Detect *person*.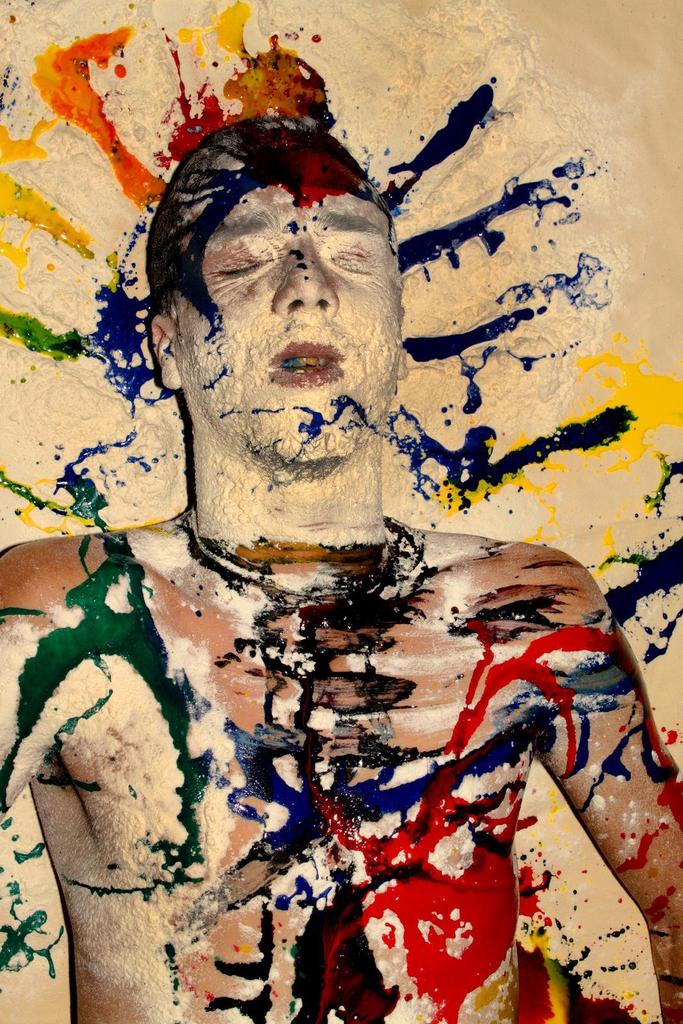
Detected at l=0, t=116, r=682, b=1023.
